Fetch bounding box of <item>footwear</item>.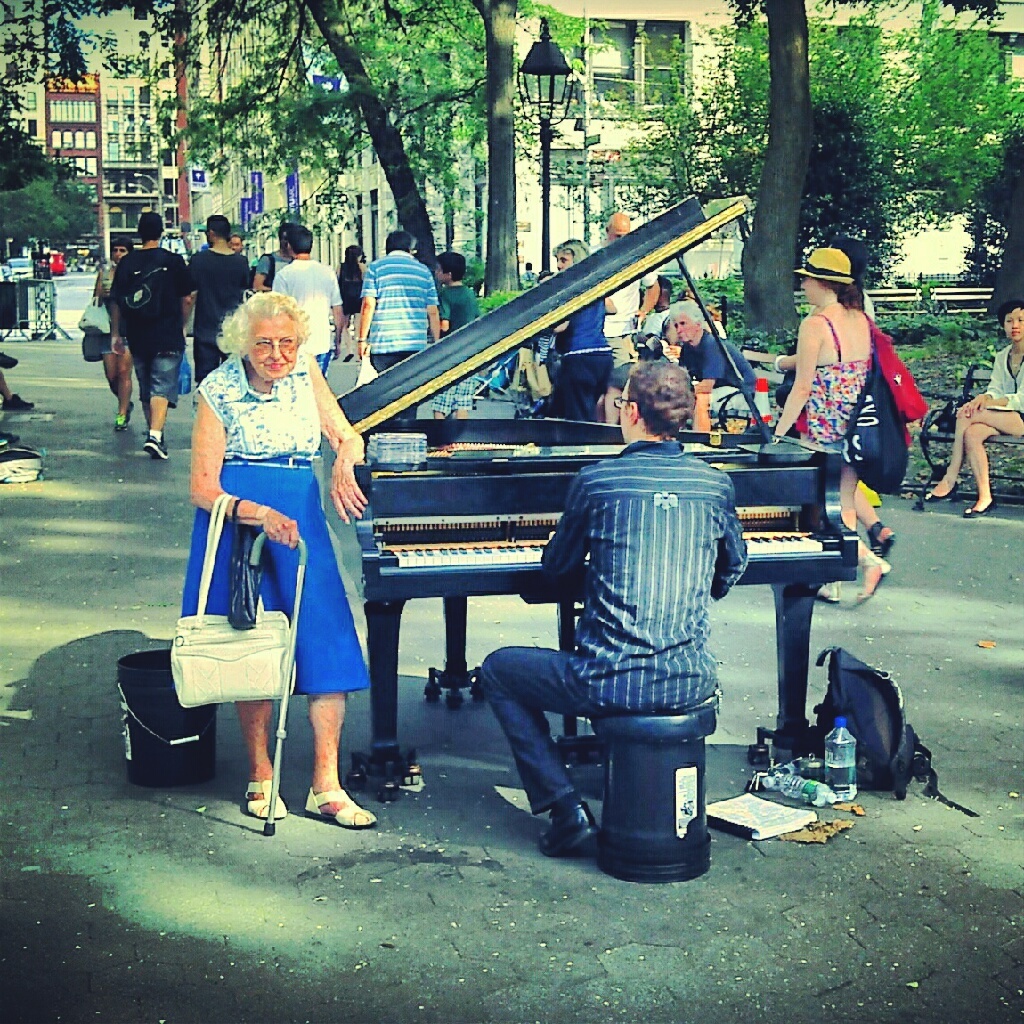
Bbox: BBox(141, 433, 169, 462).
